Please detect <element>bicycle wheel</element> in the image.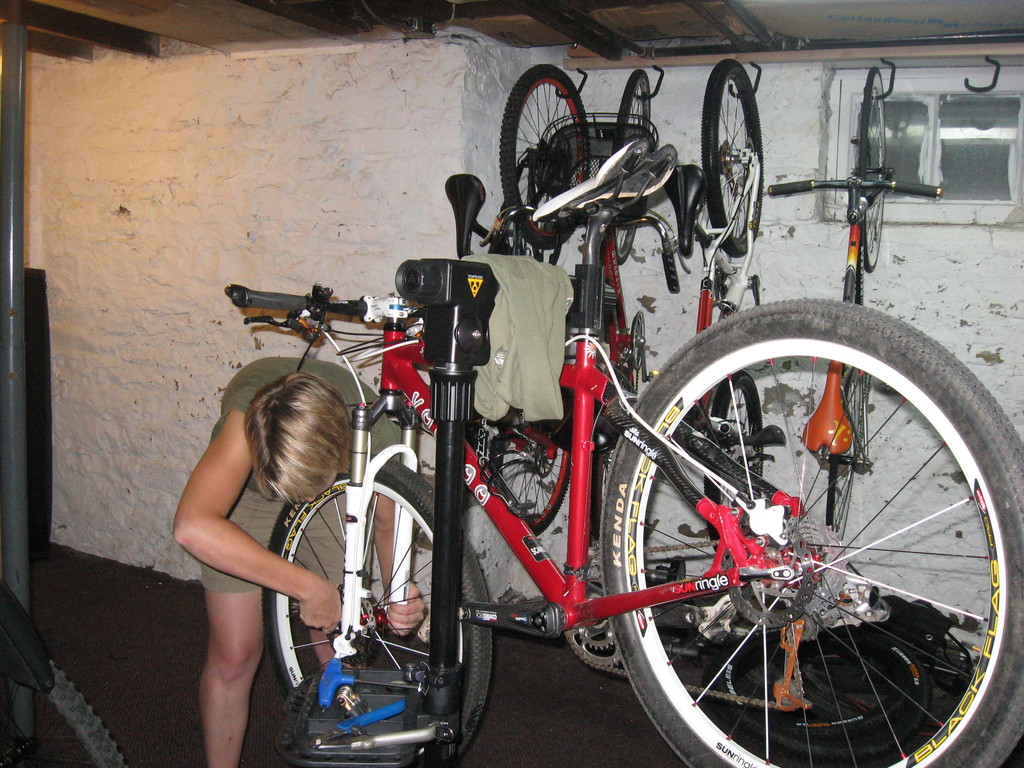
locate(854, 67, 888, 276).
